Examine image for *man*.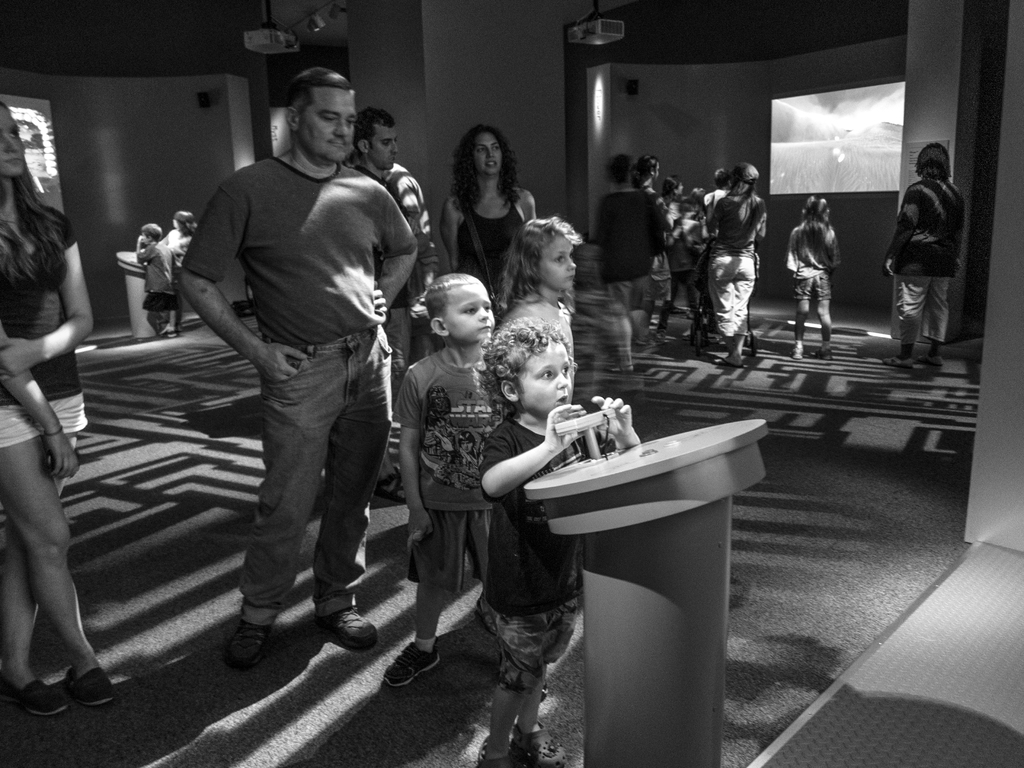
Examination result: BBox(351, 100, 397, 508).
